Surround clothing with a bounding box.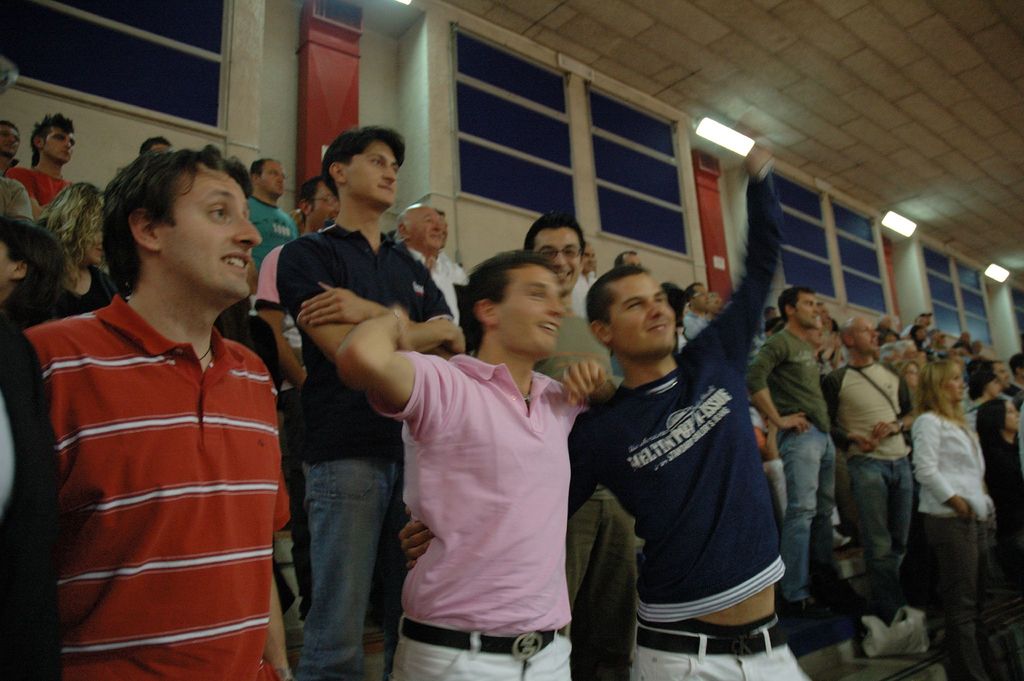
276, 225, 422, 653.
